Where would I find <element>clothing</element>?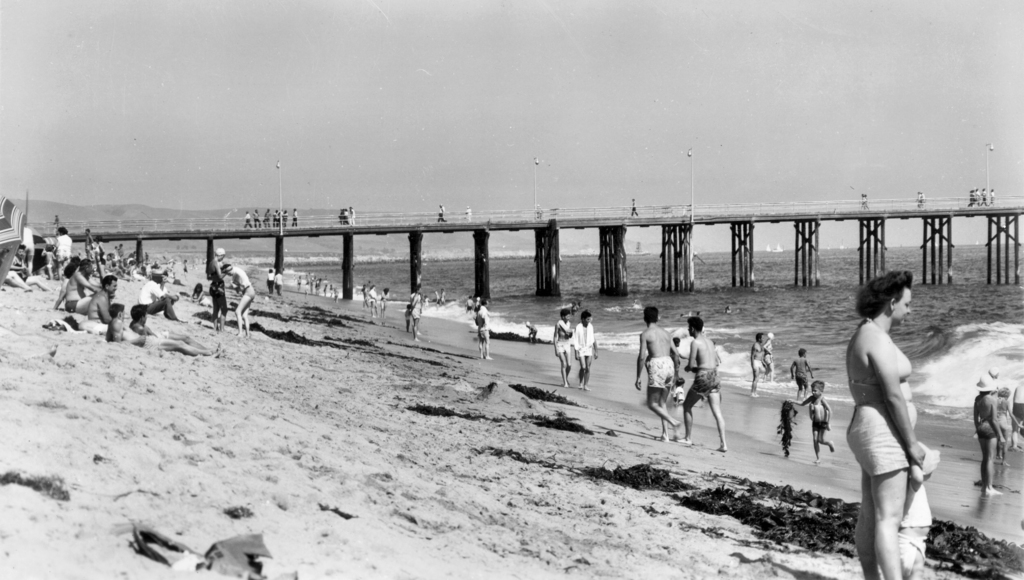
At pyautogui.locateOnScreen(793, 356, 808, 388).
